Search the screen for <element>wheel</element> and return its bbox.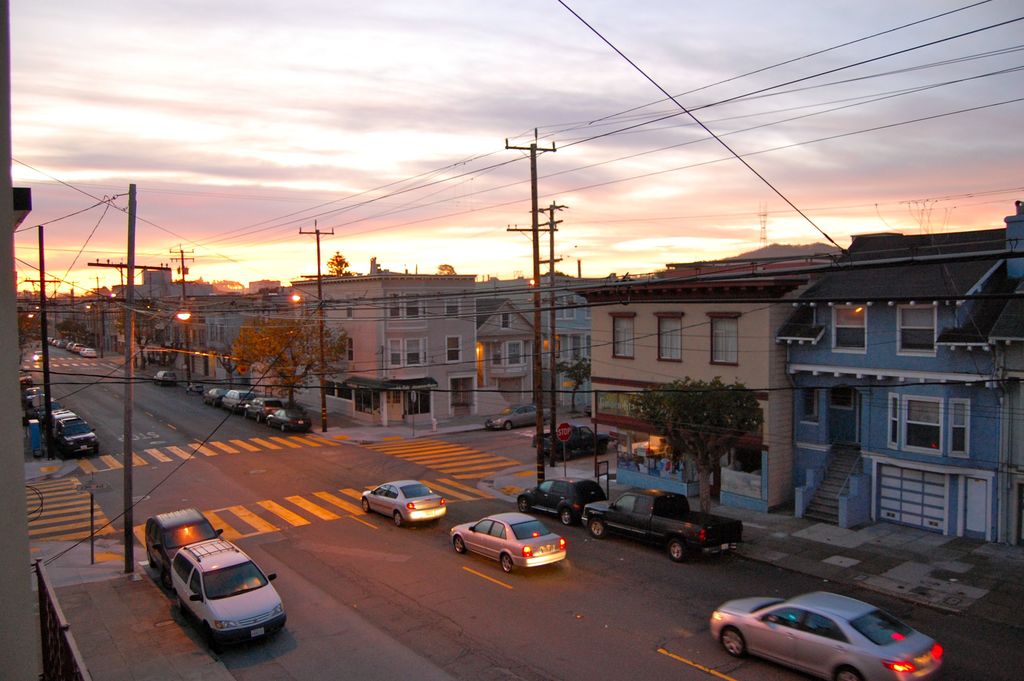
Found: bbox(668, 539, 687, 565).
